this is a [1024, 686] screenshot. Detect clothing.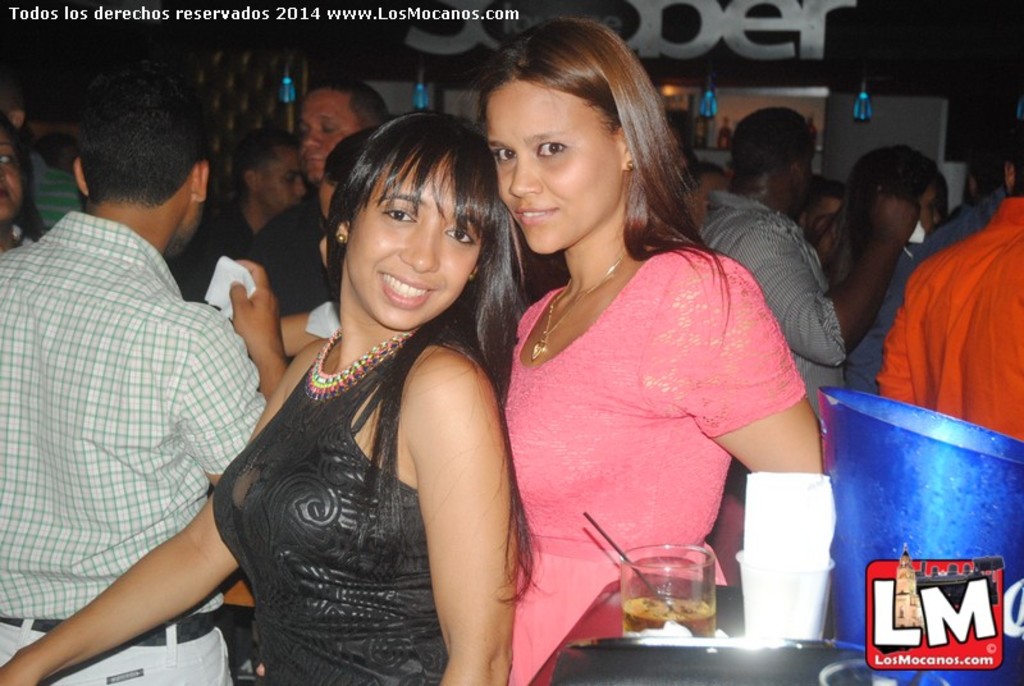
x1=35, y1=154, x2=88, y2=230.
